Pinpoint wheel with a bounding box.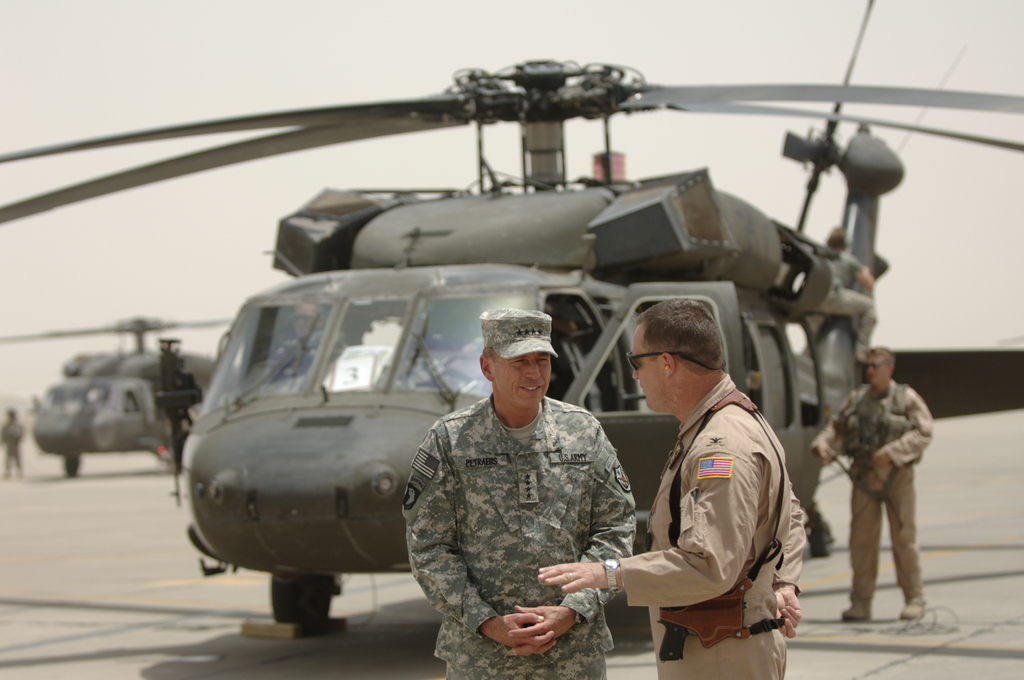
(803,518,833,555).
